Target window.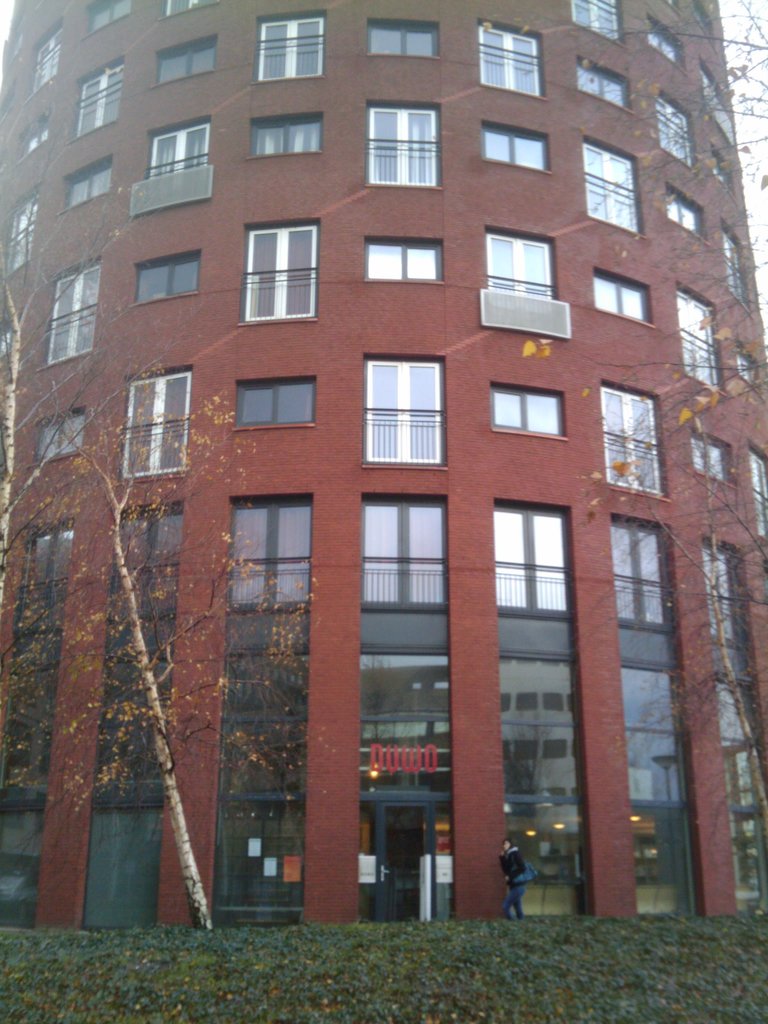
Target region: box=[86, 0, 133, 30].
